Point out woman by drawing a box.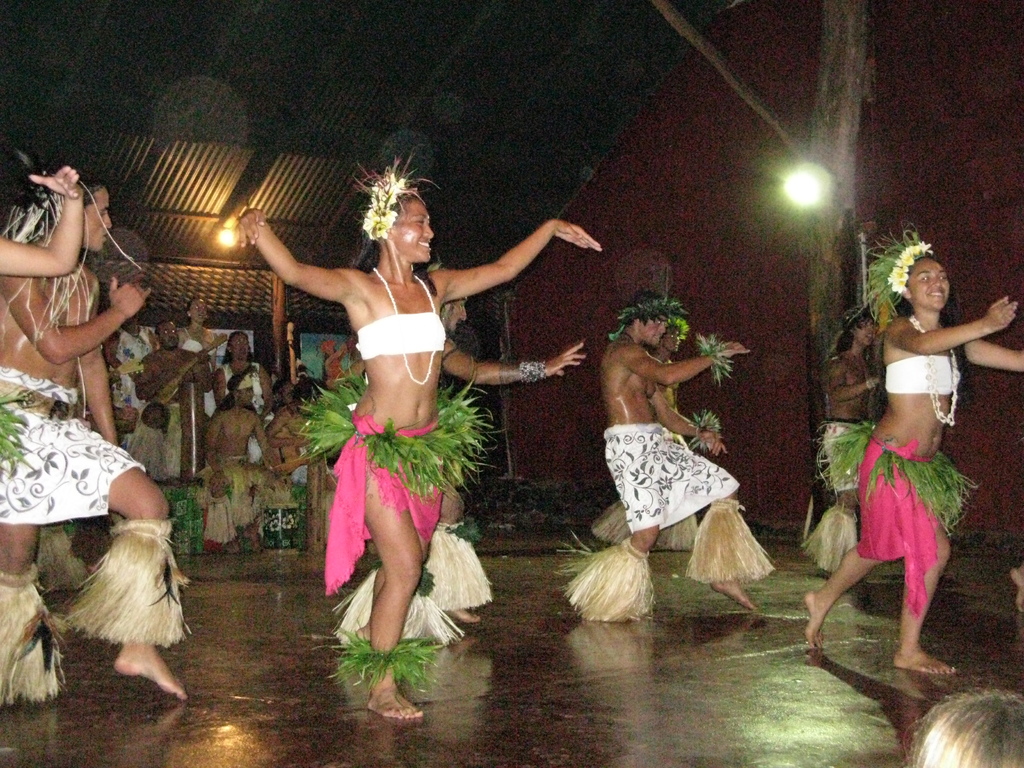
234 141 610 719.
